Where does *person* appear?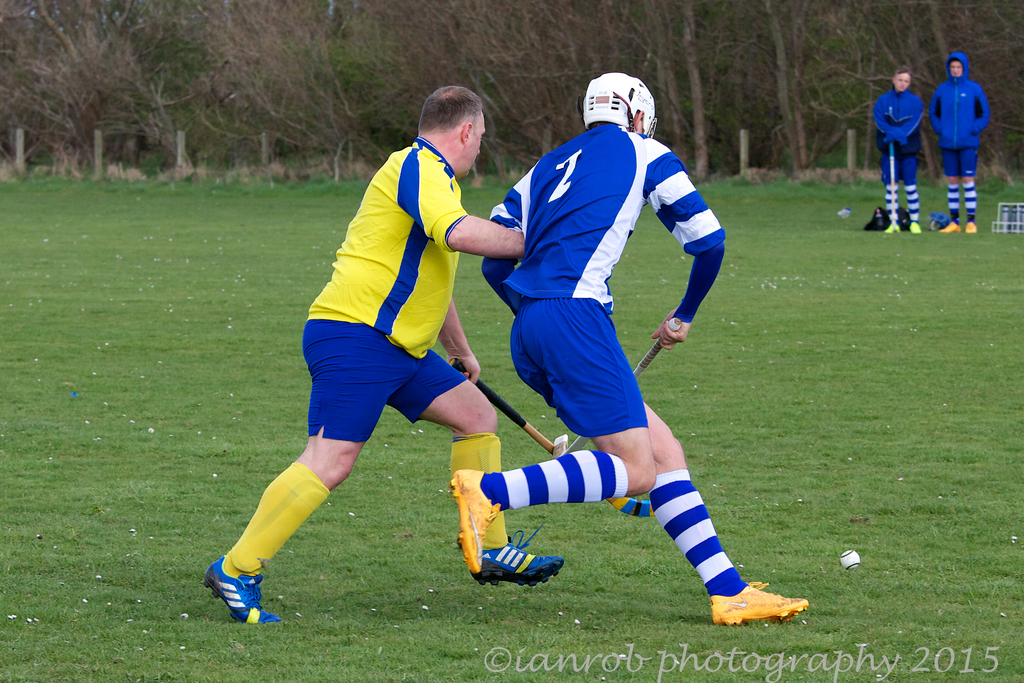
Appears at select_region(247, 85, 512, 633).
